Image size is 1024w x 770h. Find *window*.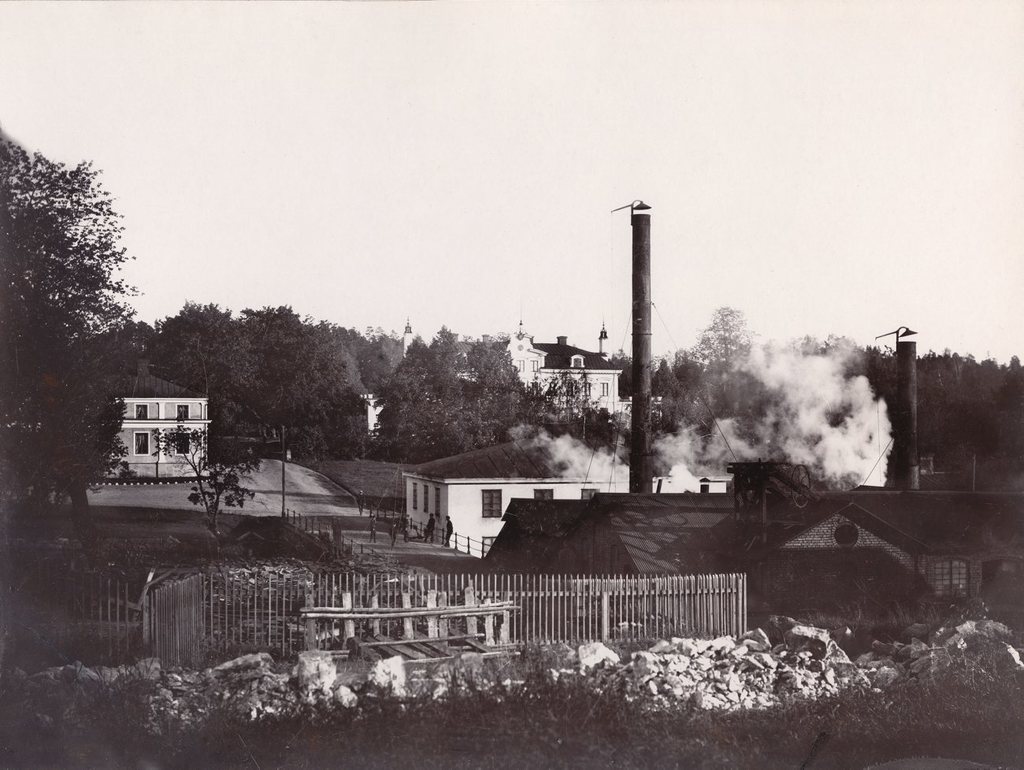
[left=422, top=484, right=431, bottom=516].
